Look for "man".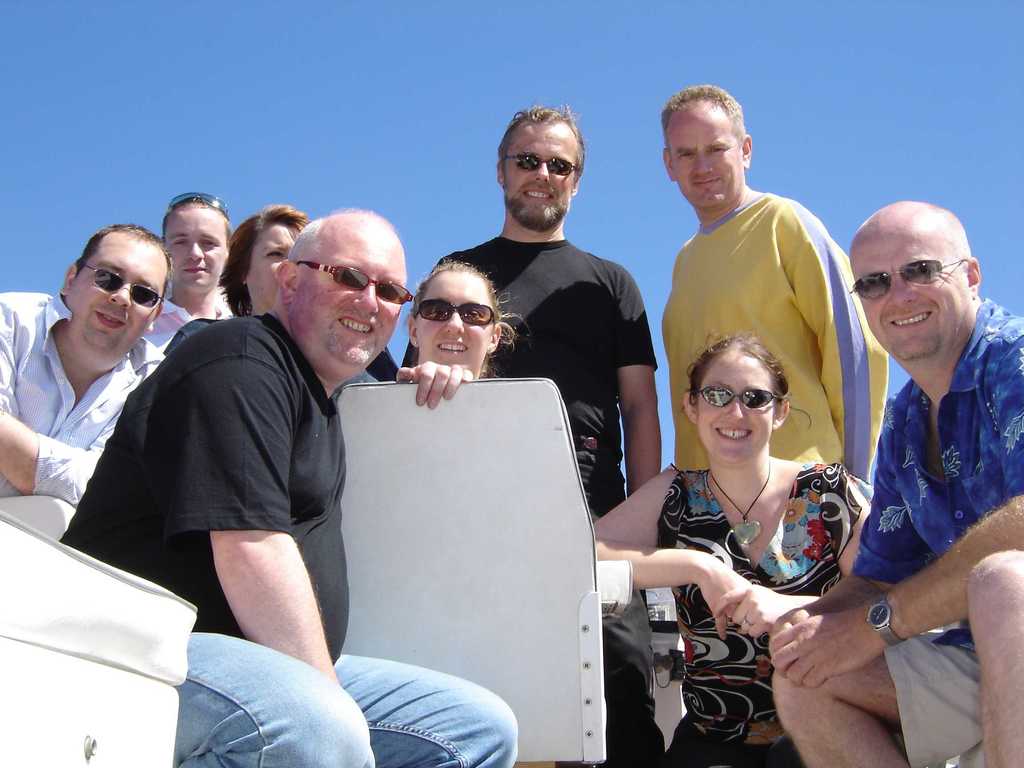
Found: x1=397, y1=102, x2=666, y2=767.
